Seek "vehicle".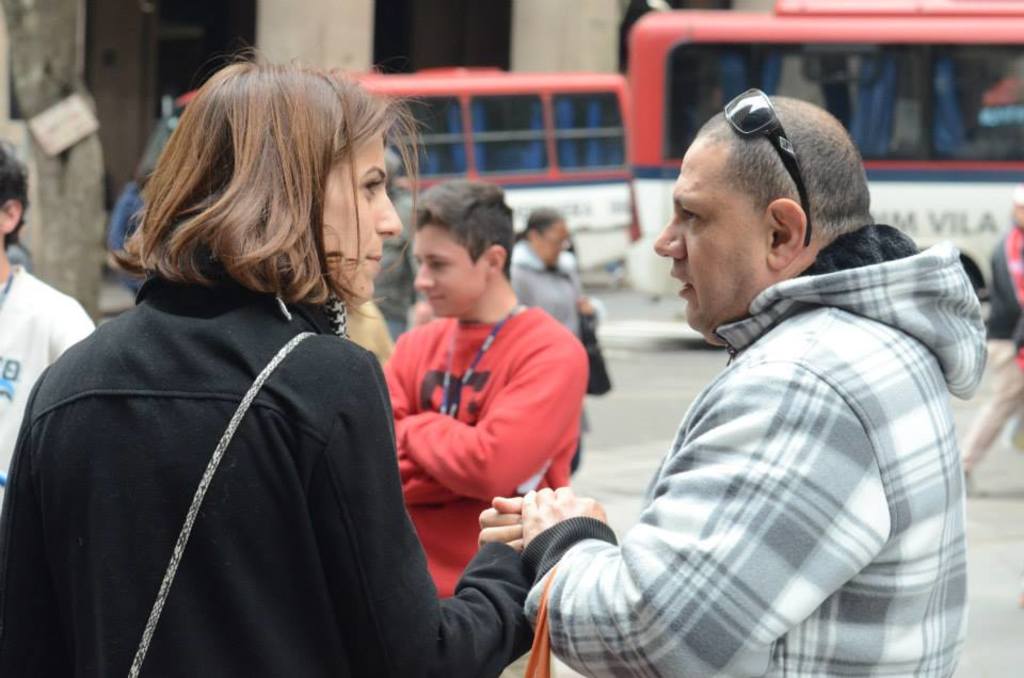
<box>625,0,1023,319</box>.
